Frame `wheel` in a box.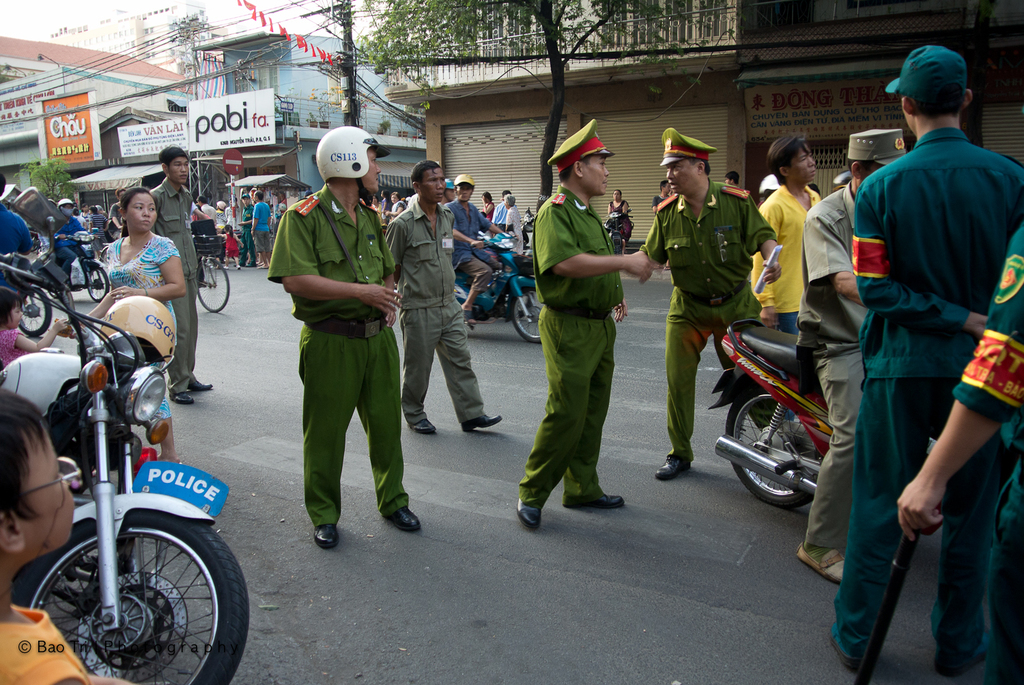
<box>735,400,820,512</box>.
